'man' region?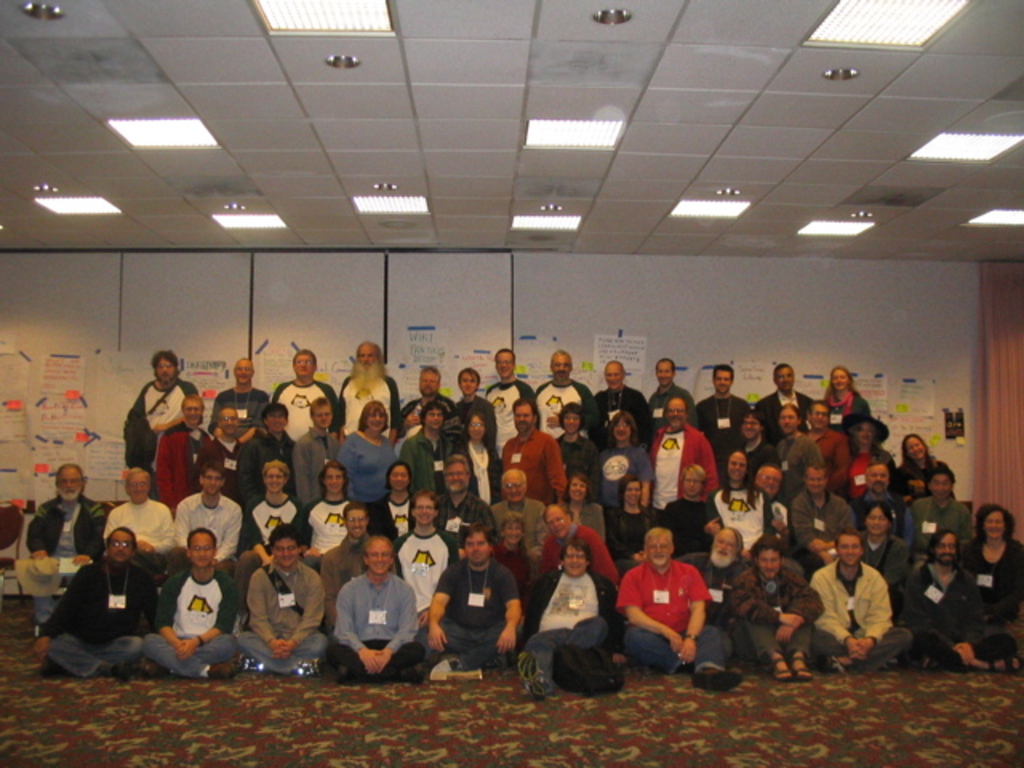
region(430, 525, 525, 678)
